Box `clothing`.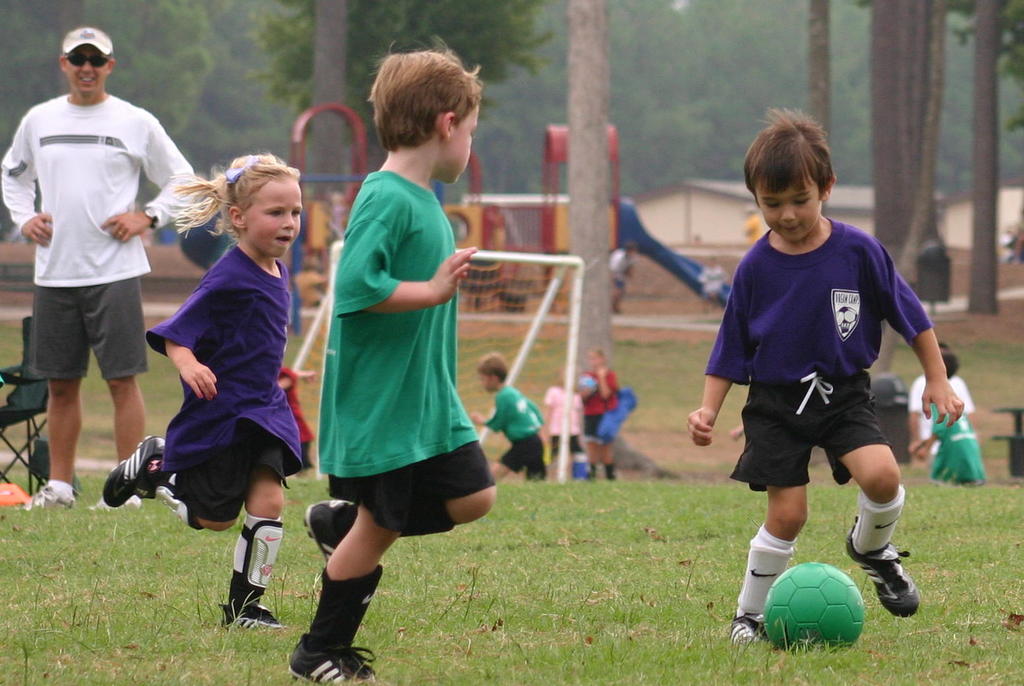
(left=538, top=384, right=587, bottom=458).
